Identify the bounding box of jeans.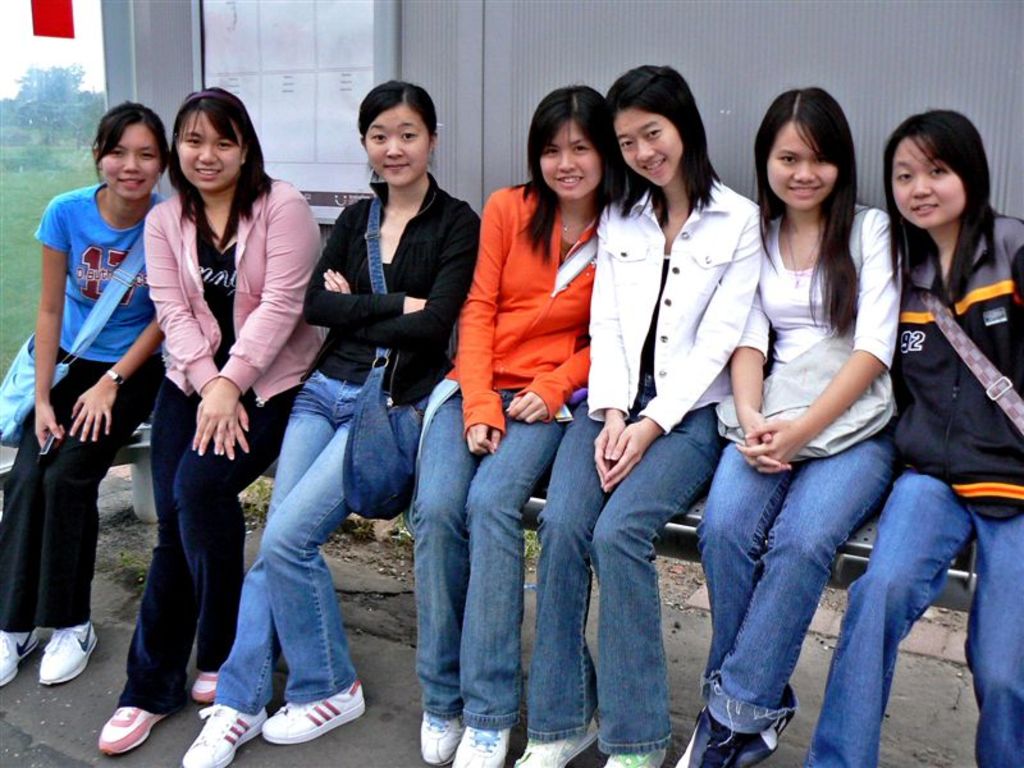
left=799, top=483, right=1023, bottom=764.
